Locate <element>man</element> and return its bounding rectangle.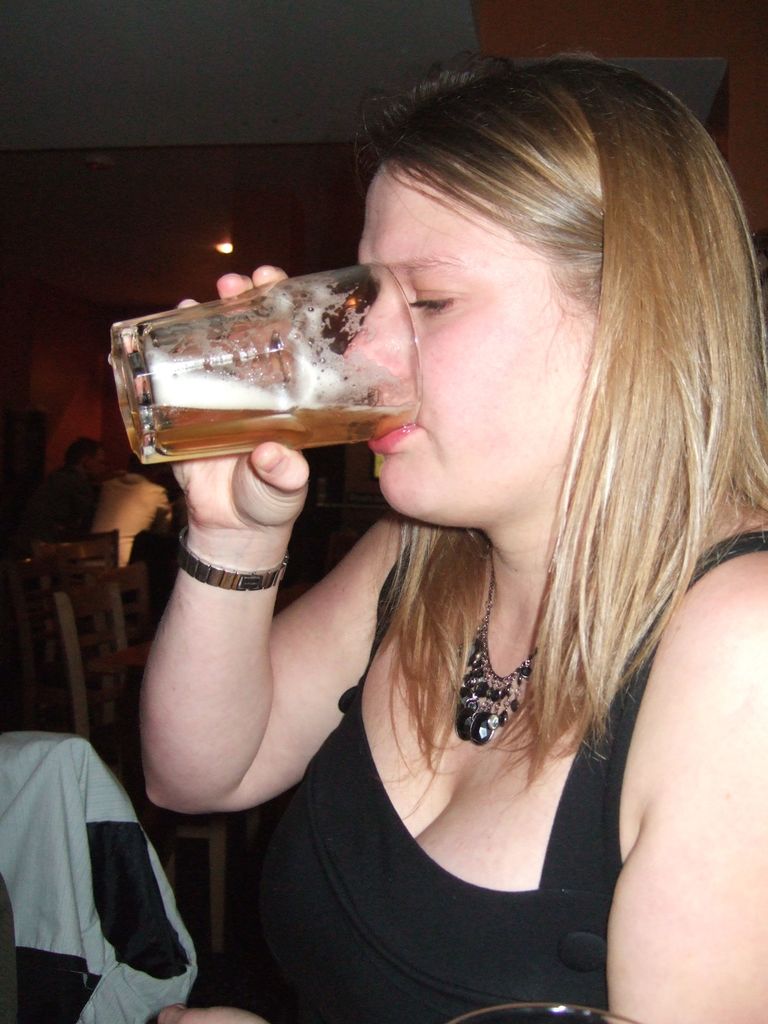
l=88, t=452, r=179, b=566.
